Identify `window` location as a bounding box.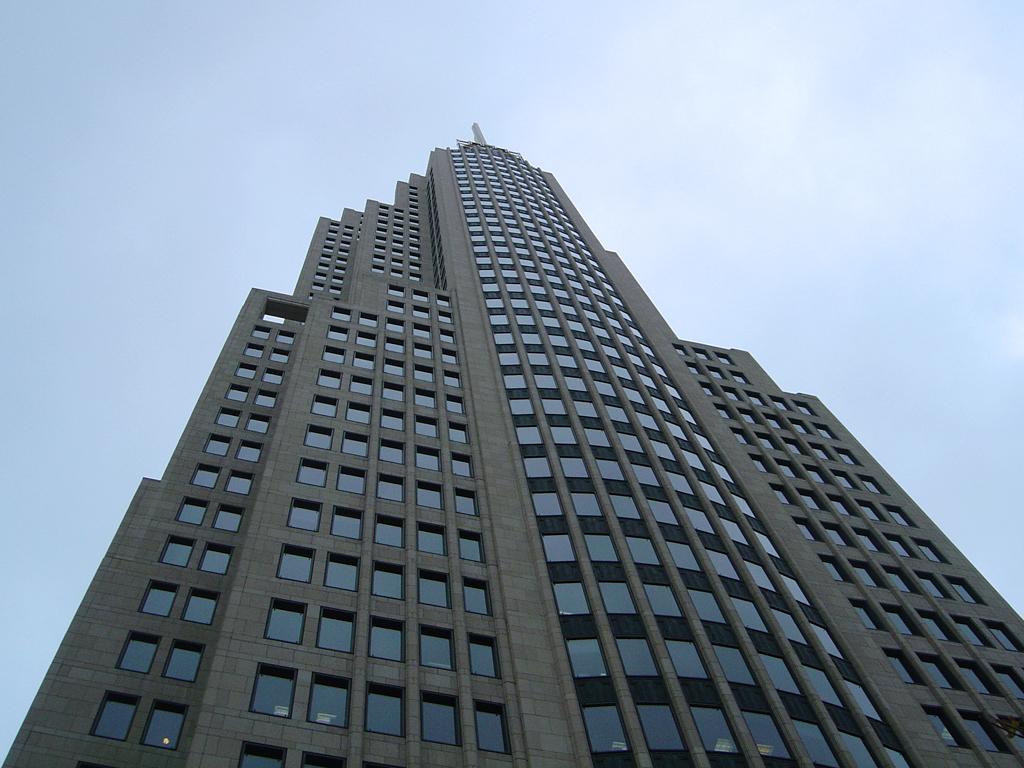
674 403 694 423.
